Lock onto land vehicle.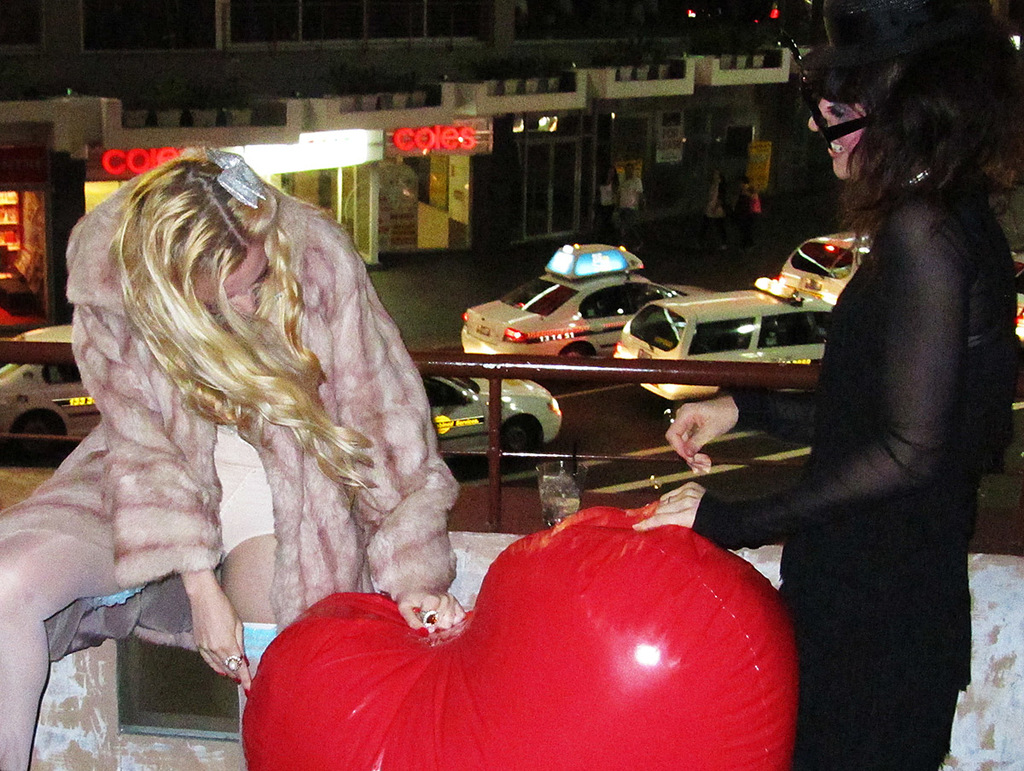
Locked: {"left": 1013, "top": 254, "right": 1023, "bottom": 353}.
